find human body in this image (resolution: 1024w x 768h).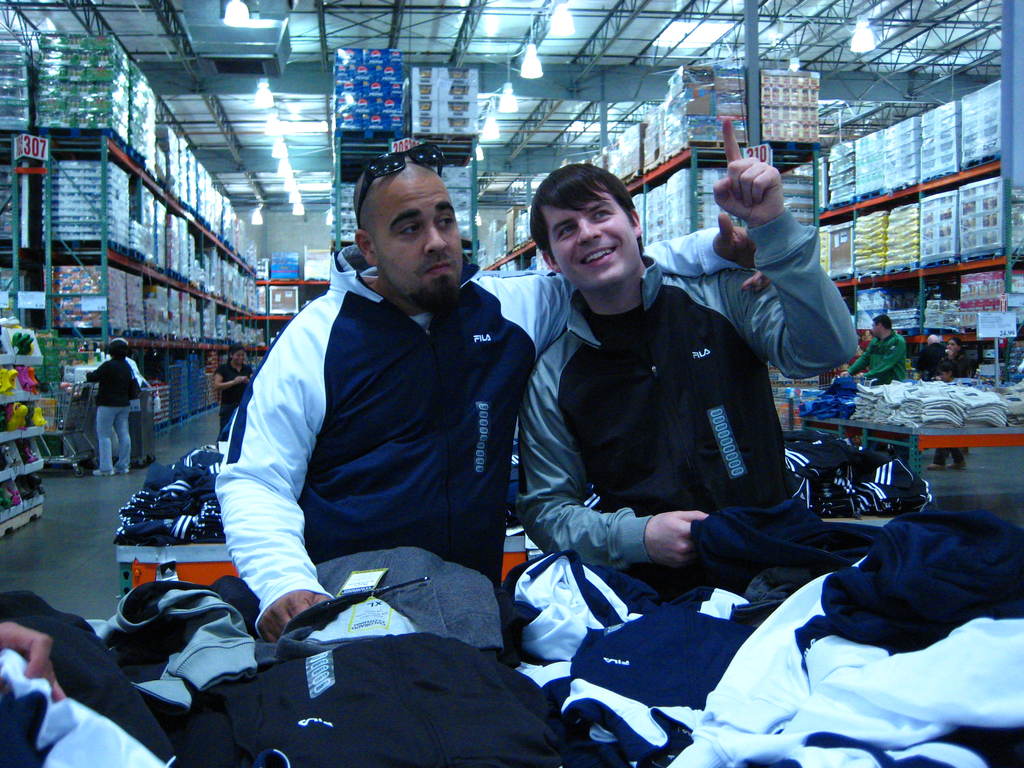
{"x1": 86, "y1": 358, "x2": 141, "y2": 471}.
